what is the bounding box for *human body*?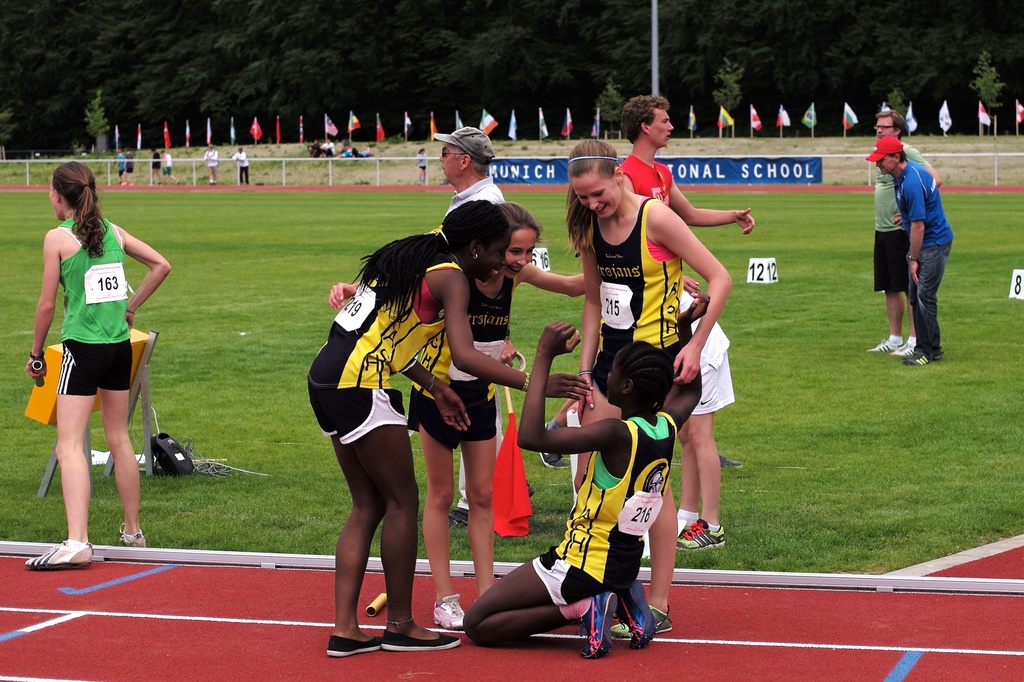
[x1=150, y1=153, x2=161, y2=187].
